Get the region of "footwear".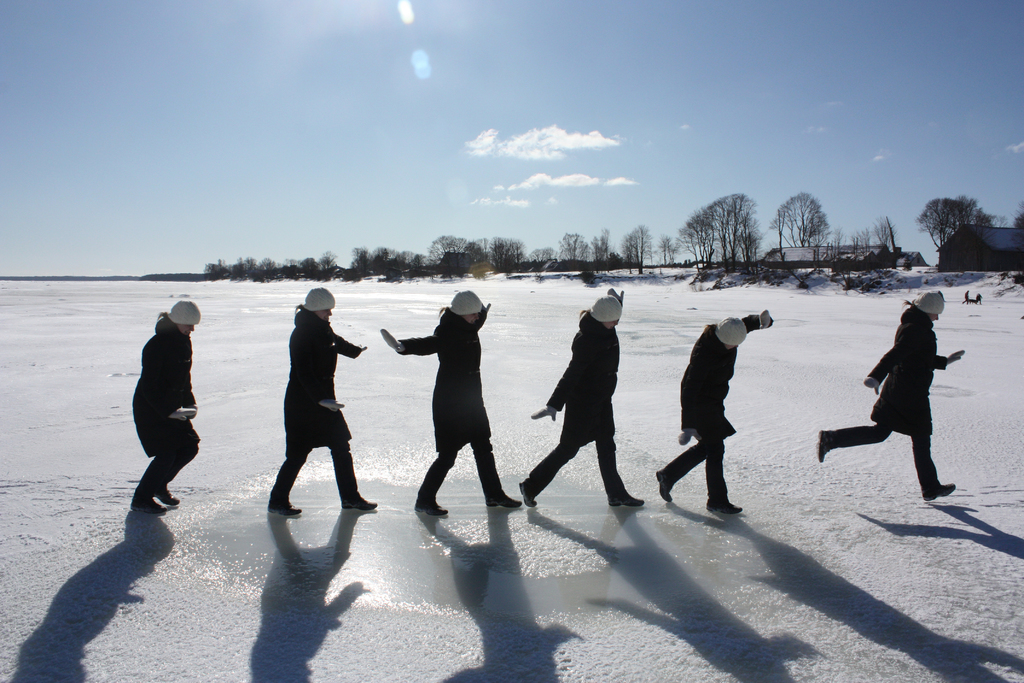
[x1=924, y1=482, x2=956, y2=500].
